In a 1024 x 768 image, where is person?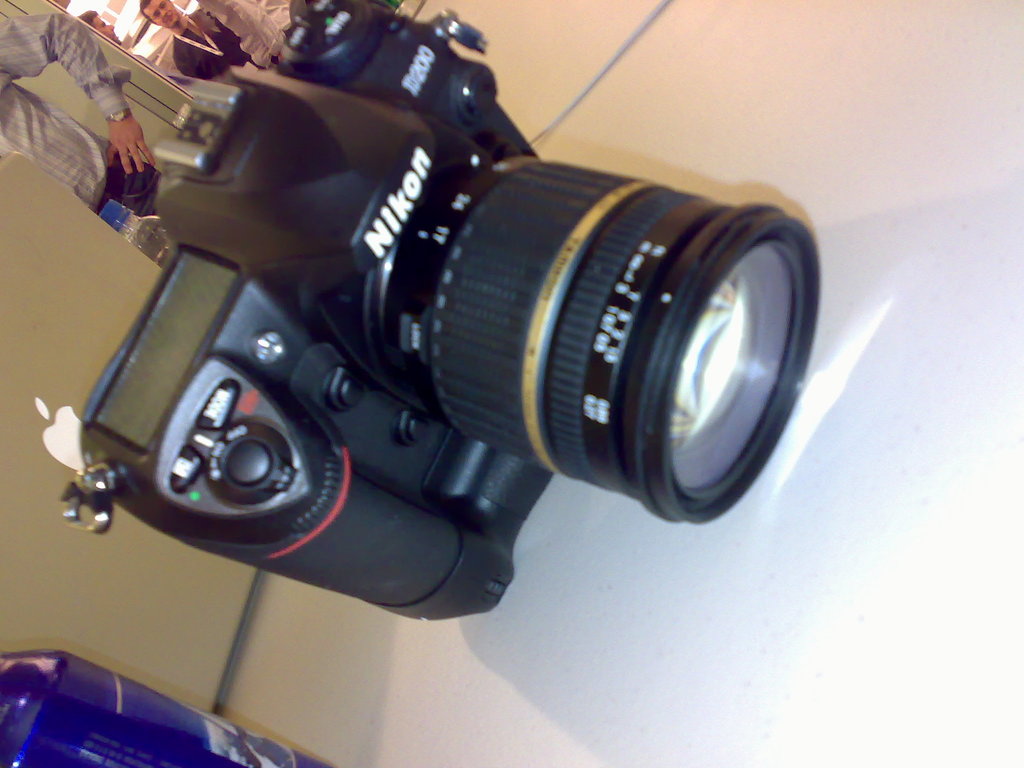
{"x1": 140, "y1": 0, "x2": 275, "y2": 79}.
